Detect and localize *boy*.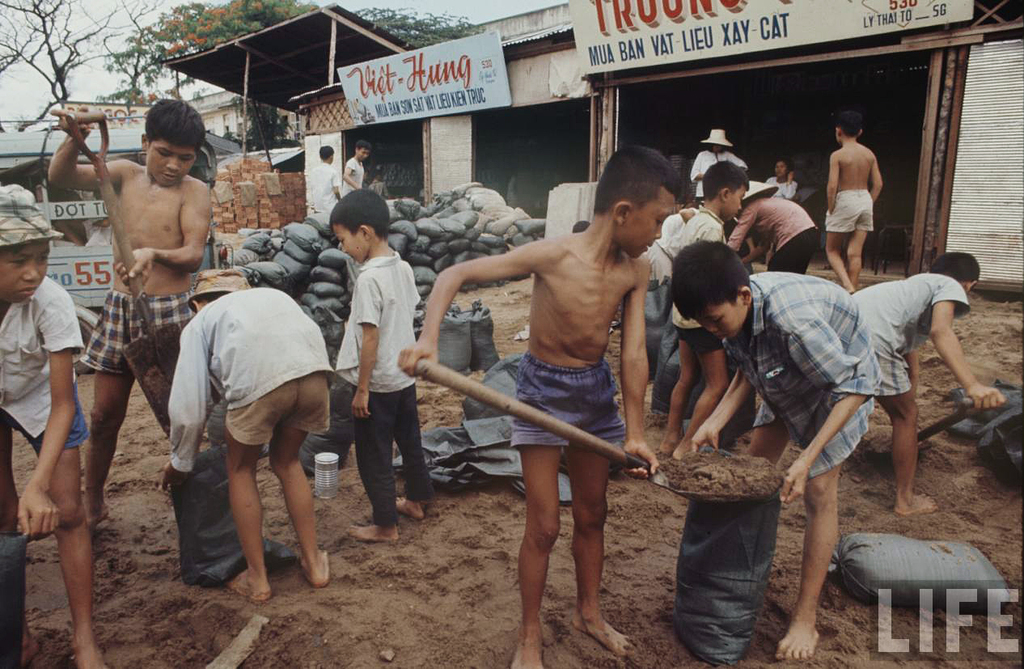
Localized at pyautogui.locateOnScreen(396, 138, 687, 668).
